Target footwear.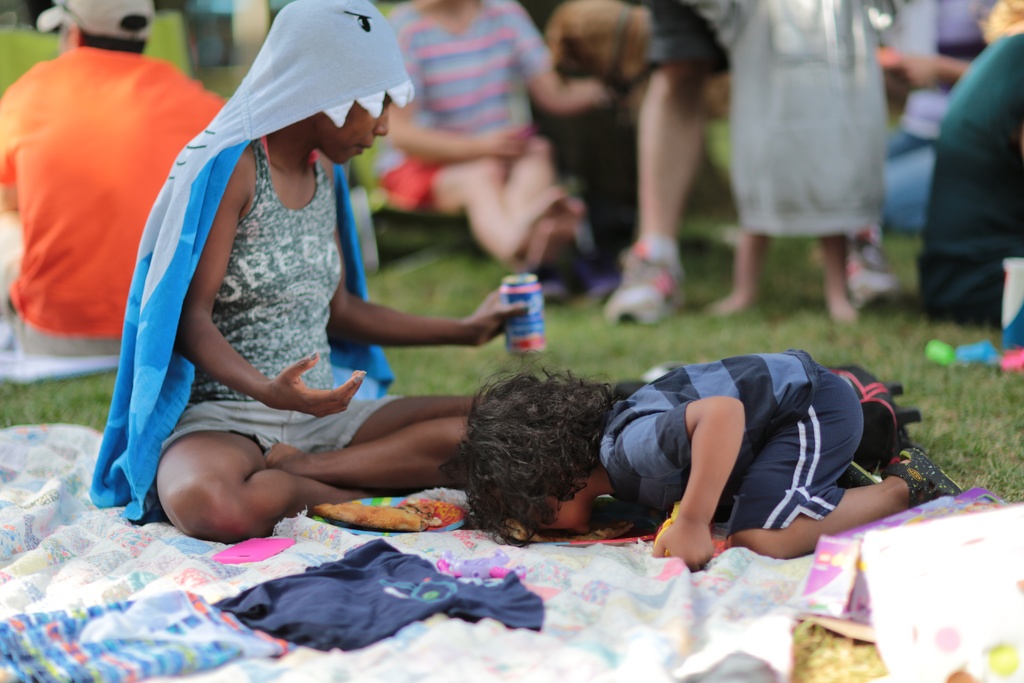
Target region: box(602, 245, 700, 323).
